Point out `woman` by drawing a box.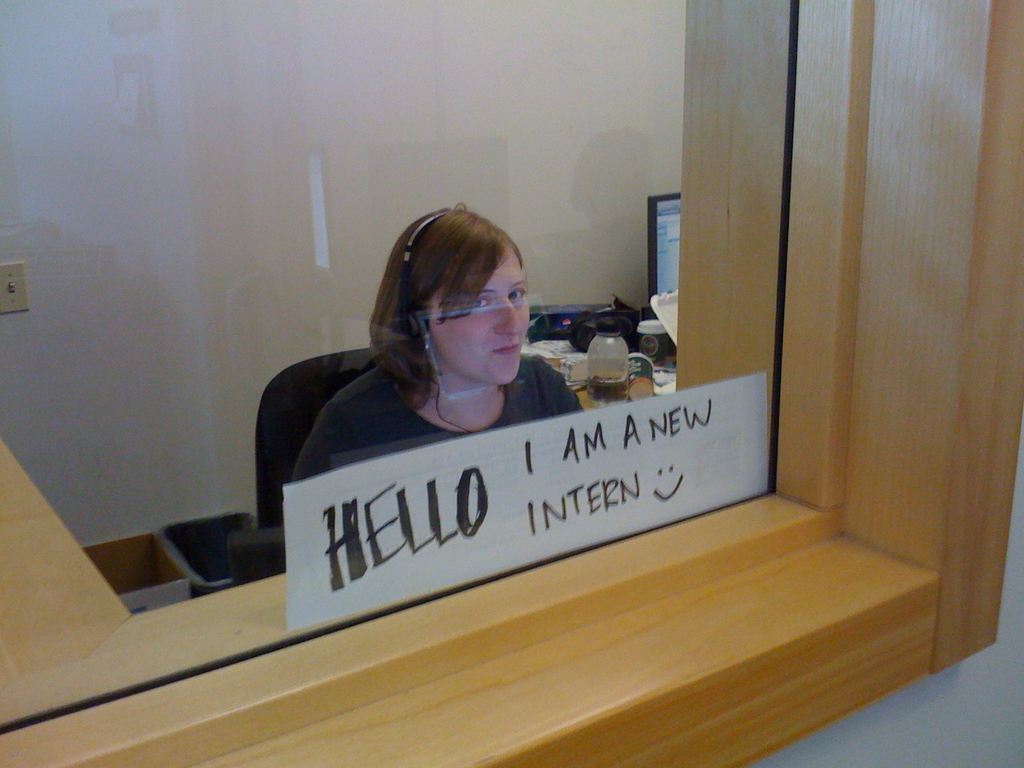
l=285, t=219, r=600, b=504.
